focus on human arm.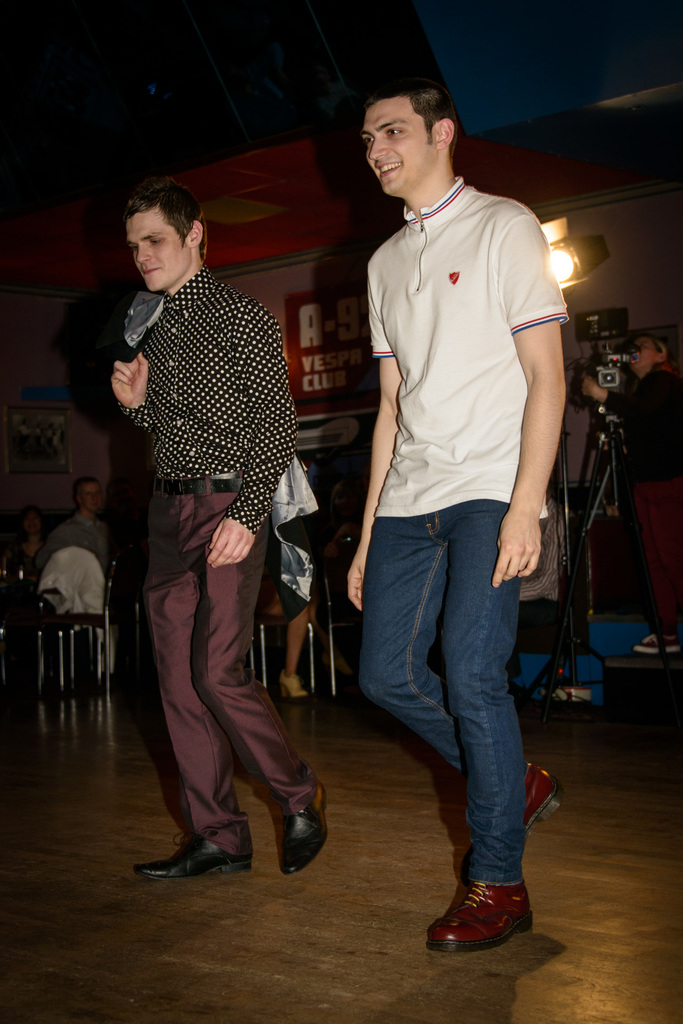
Focused at 206 319 309 560.
